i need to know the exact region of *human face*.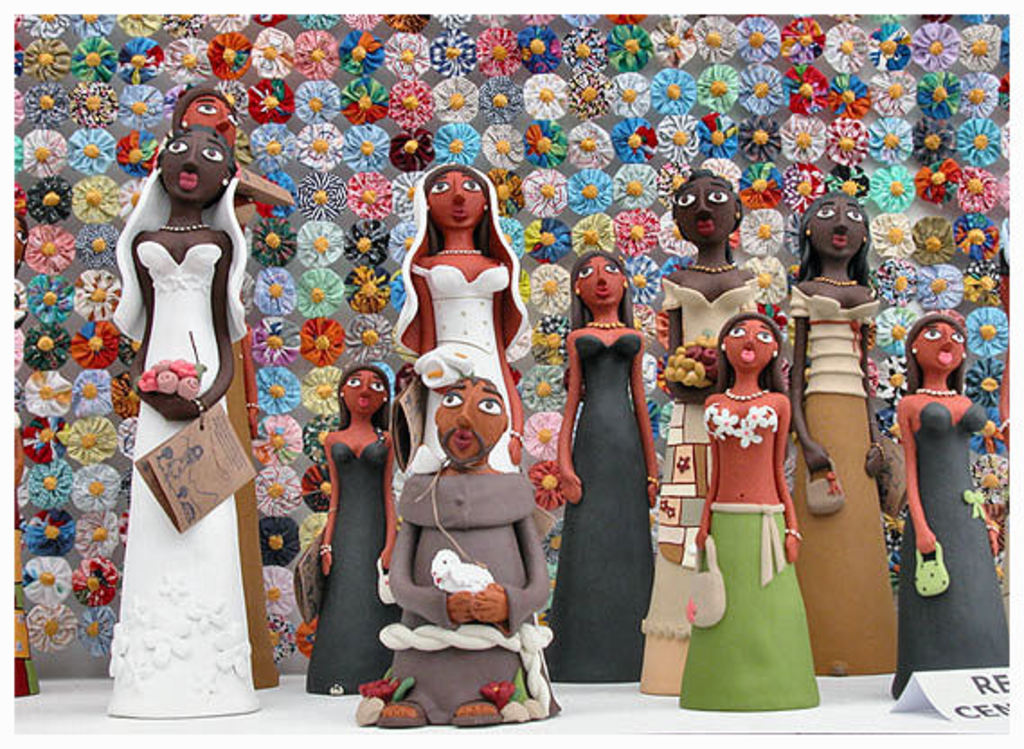
Region: l=916, t=319, r=961, b=374.
